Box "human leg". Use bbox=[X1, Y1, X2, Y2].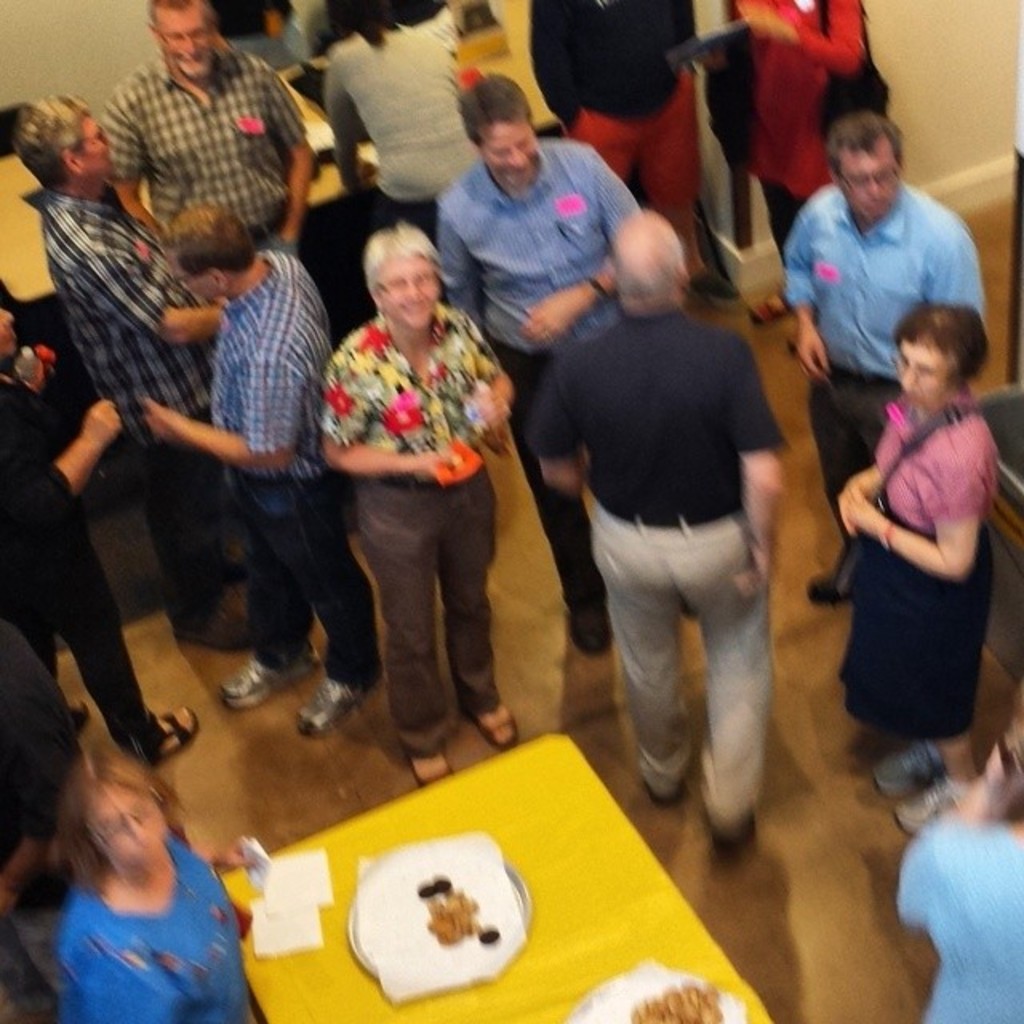
bbox=[592, 542, 699, 806].
